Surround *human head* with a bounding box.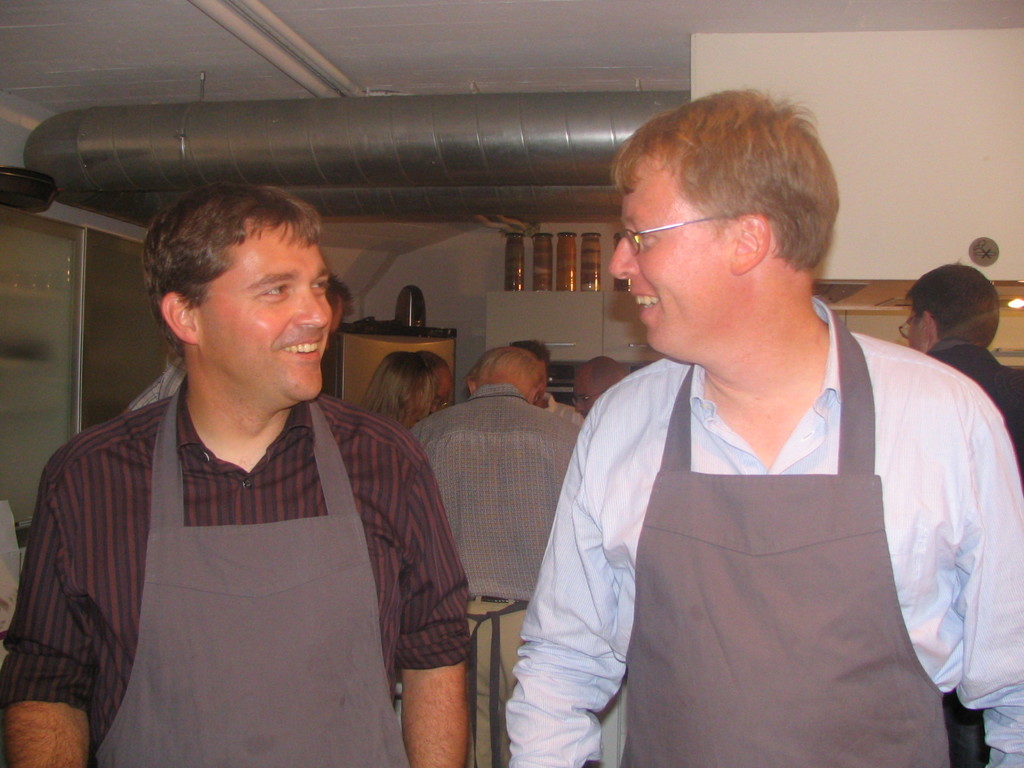
{"x1": 358, "y1": 346, "x2": 435, "y2": 433}.
